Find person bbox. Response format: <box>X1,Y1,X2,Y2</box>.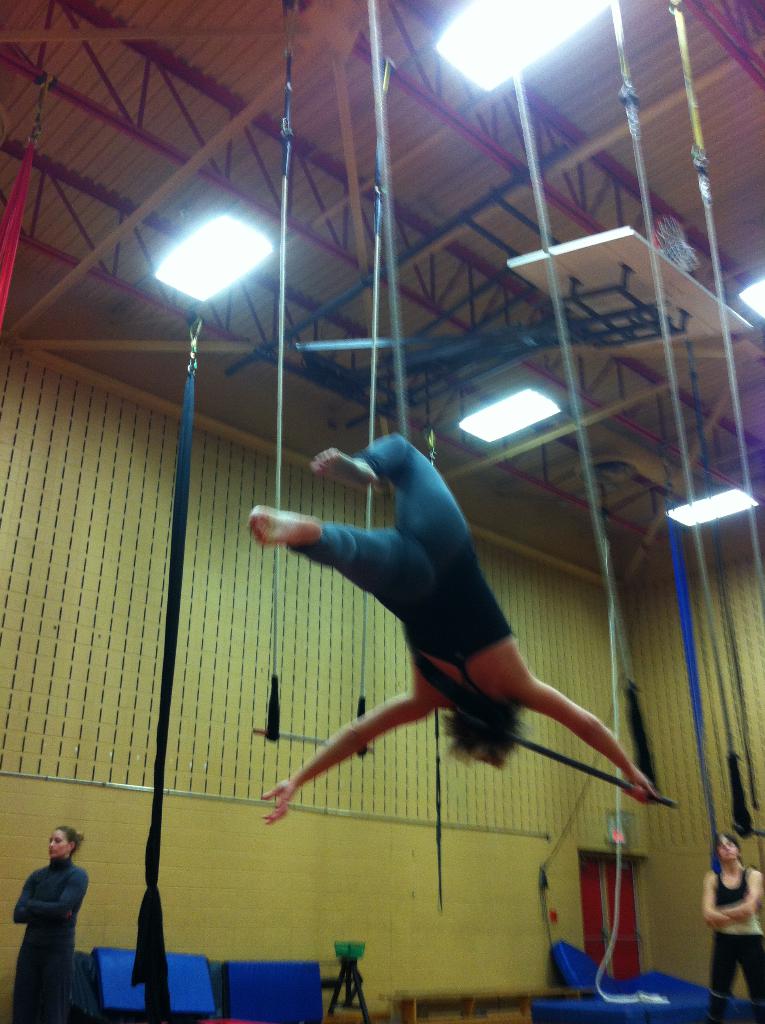
<box>10,825,92,1023</box>.
